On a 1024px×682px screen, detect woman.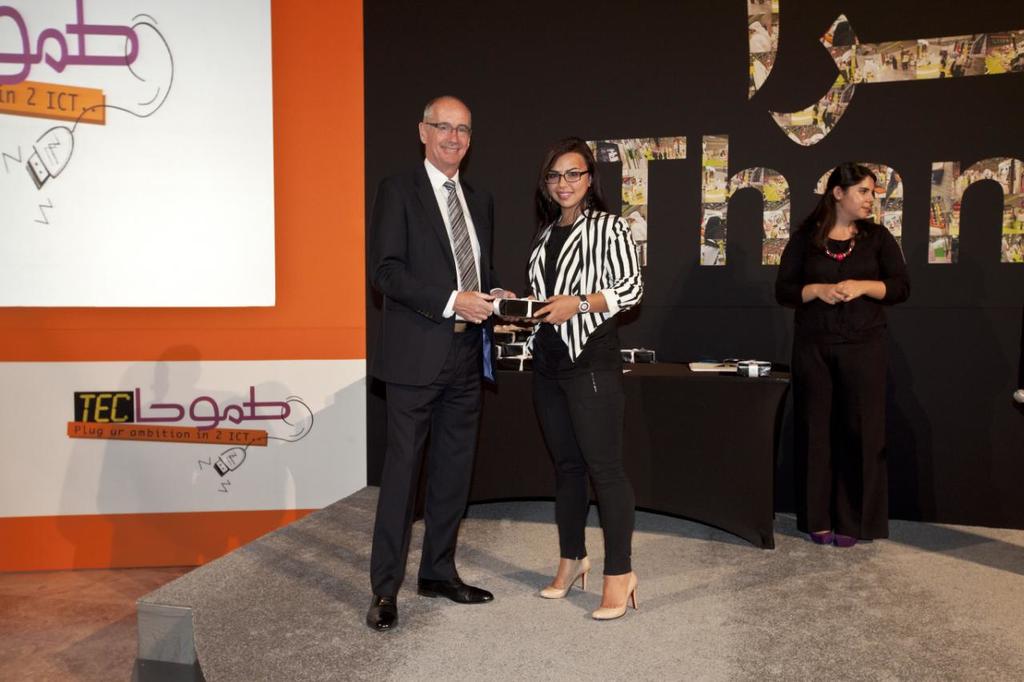
bbox=[520, 136, 644, 621].
